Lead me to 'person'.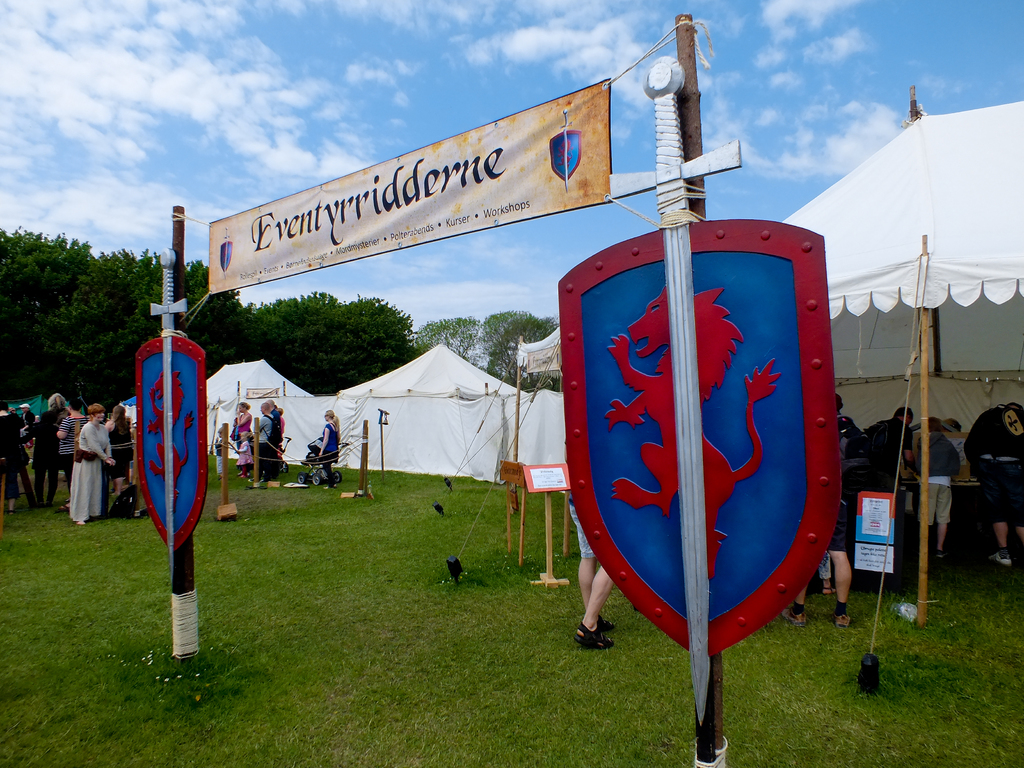
Lead to (106, 406, 132, 497).
